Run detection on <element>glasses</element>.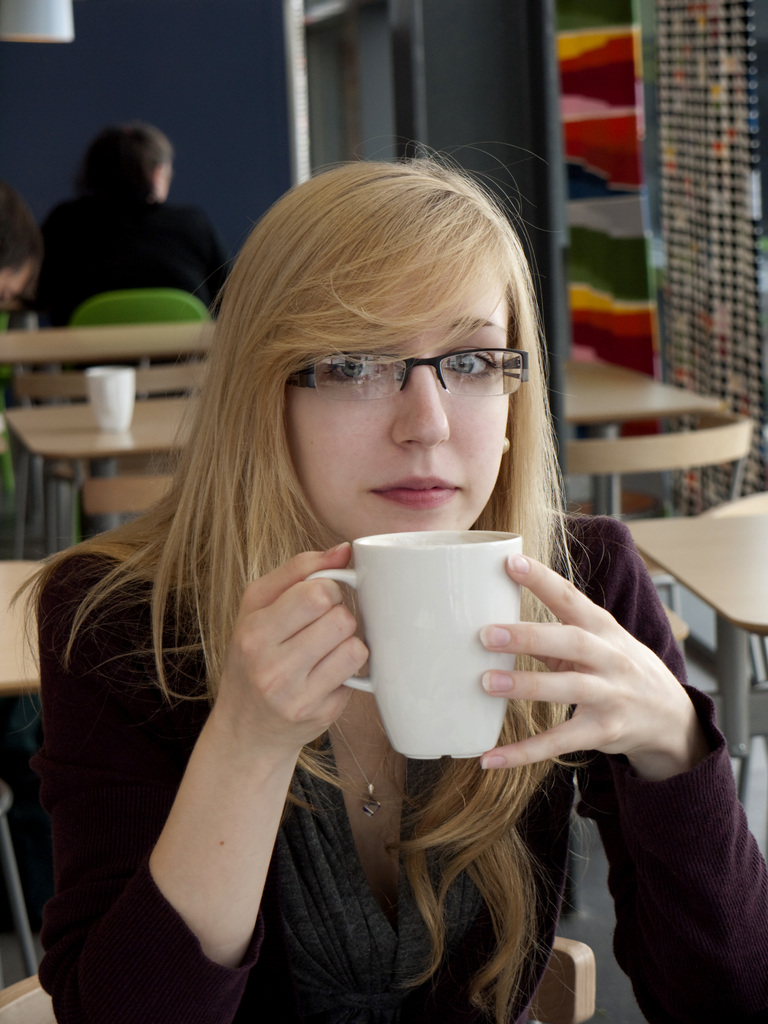
Result: [left=284, top=349, right=534, bottom=400].
